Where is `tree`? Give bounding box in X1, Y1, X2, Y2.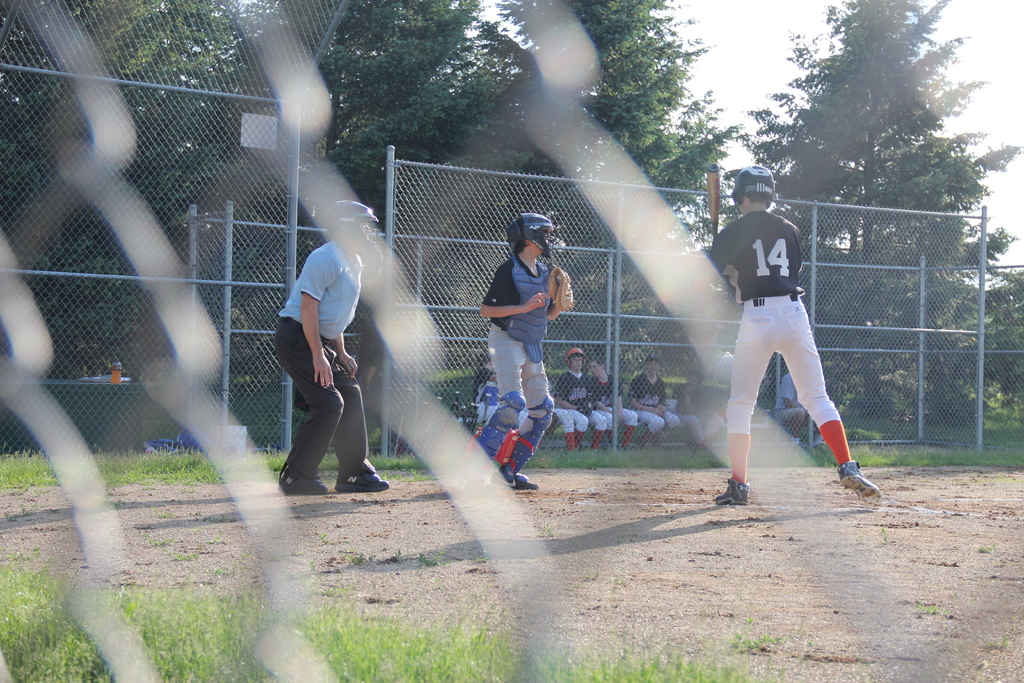
876, 226, 1023, 441.
